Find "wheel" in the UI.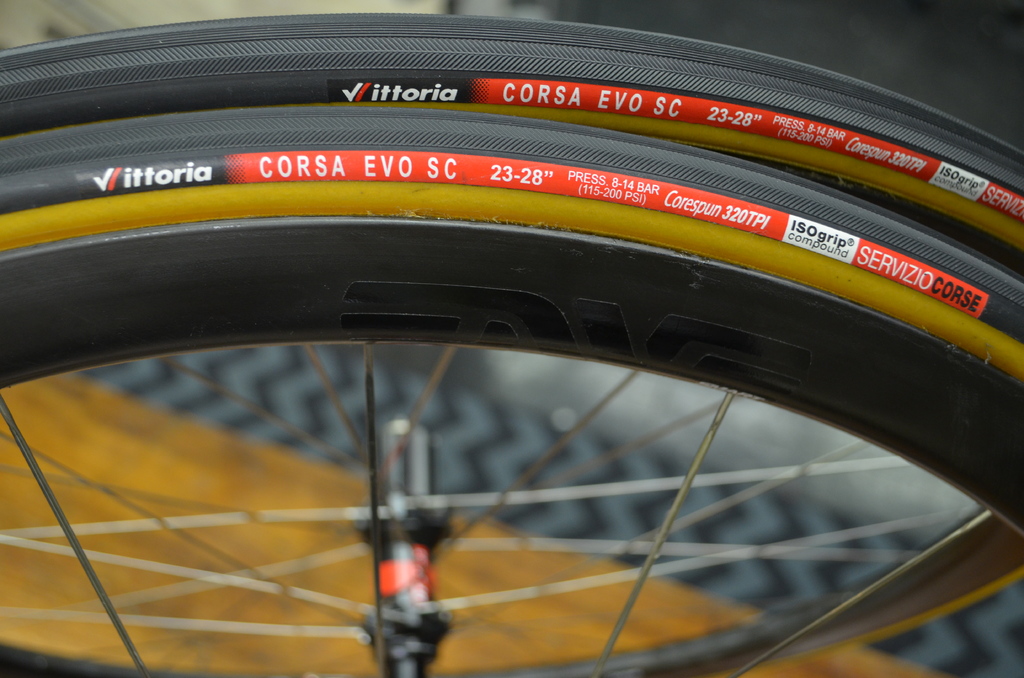
UI element at [0, 107, 1023, 677].
